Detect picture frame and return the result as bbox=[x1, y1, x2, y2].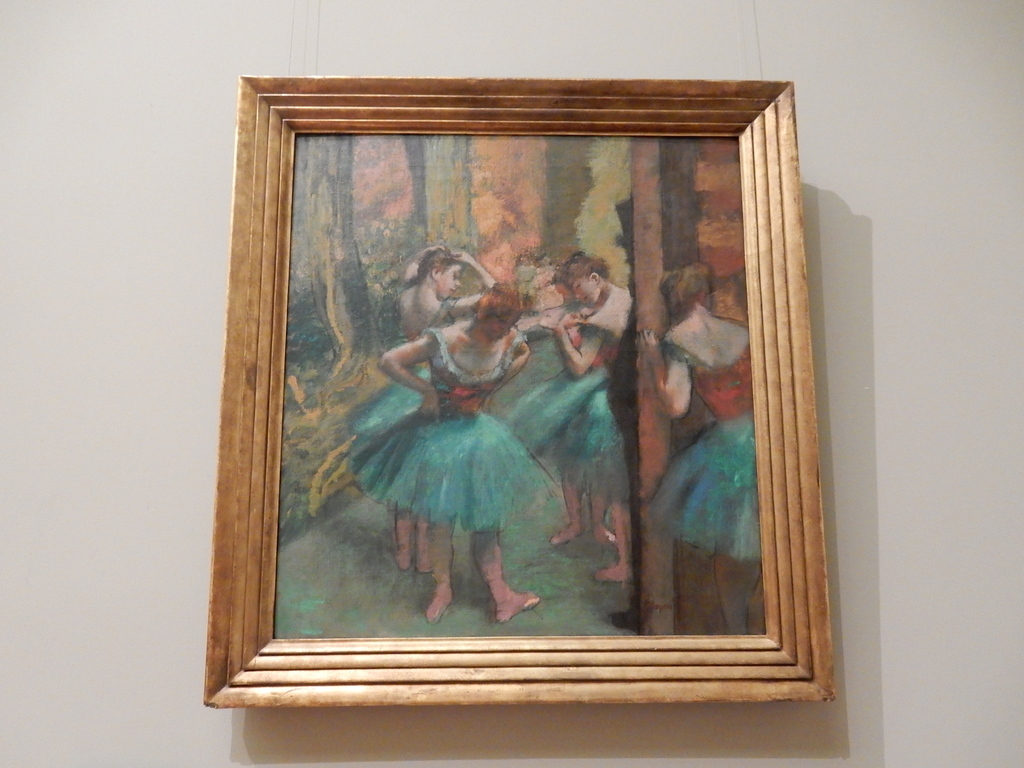
bbox=[218, 42, 852, 748].
